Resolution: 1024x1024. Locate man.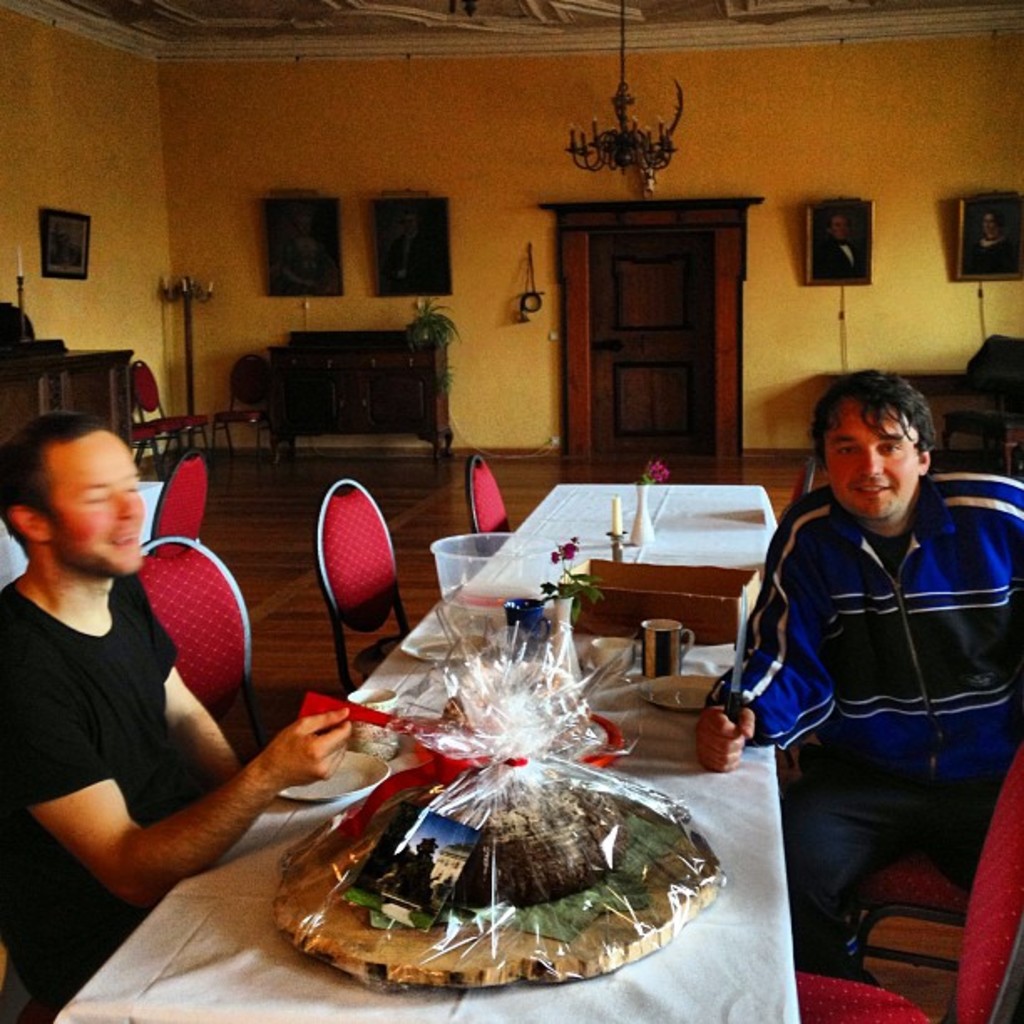
[x1=0, y1=410, x2=366, y2=1001].
